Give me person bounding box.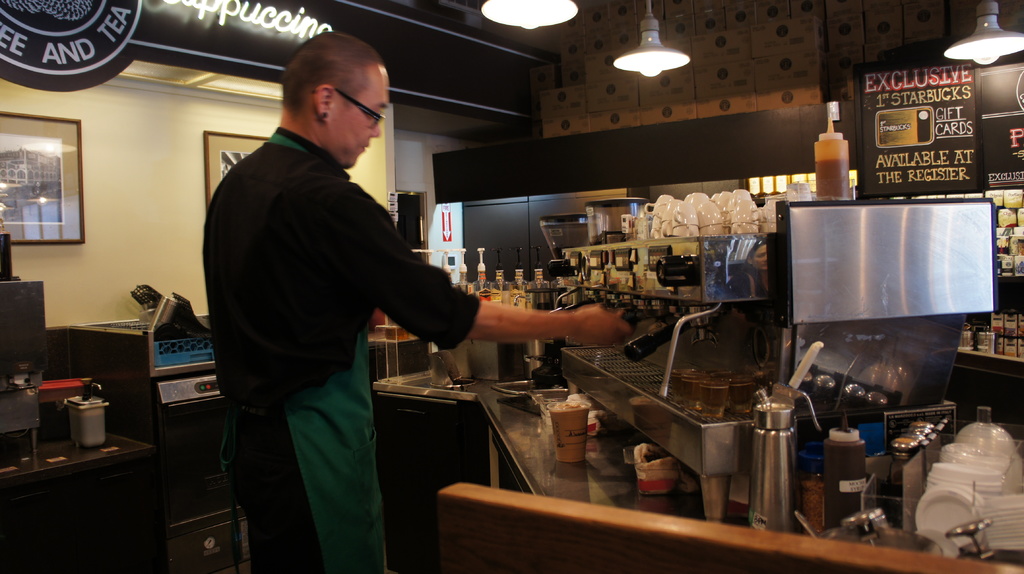
(x1=207, y1=28, x2=630, y2=573).
